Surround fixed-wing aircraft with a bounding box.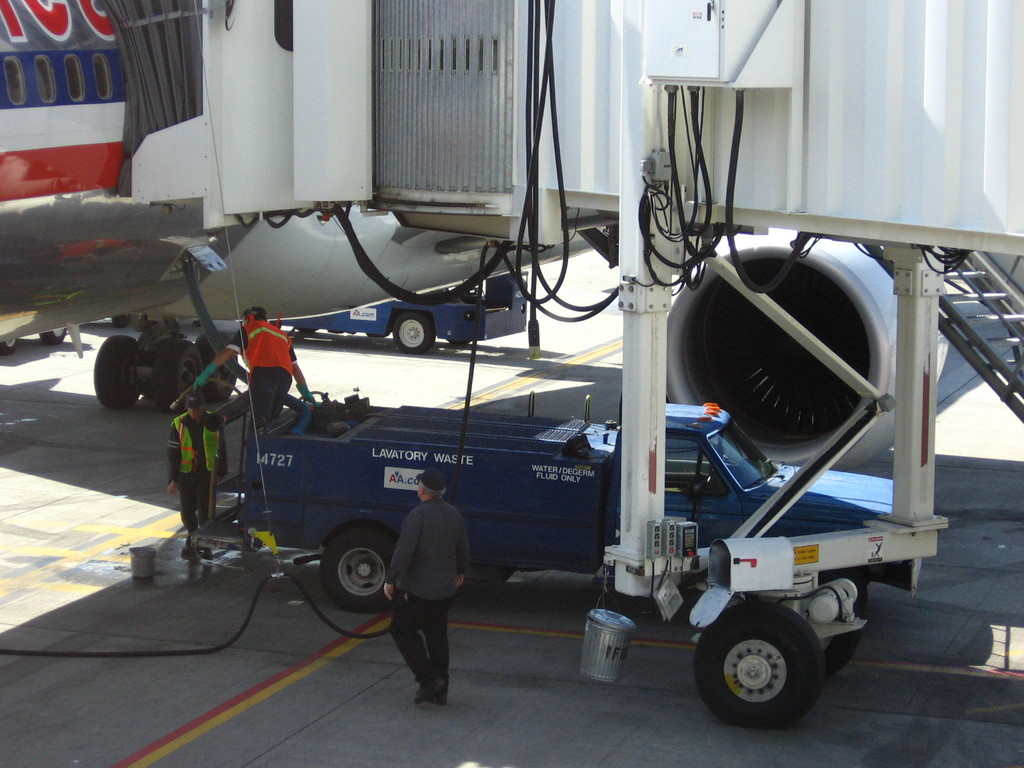
0:0:1023:495.
